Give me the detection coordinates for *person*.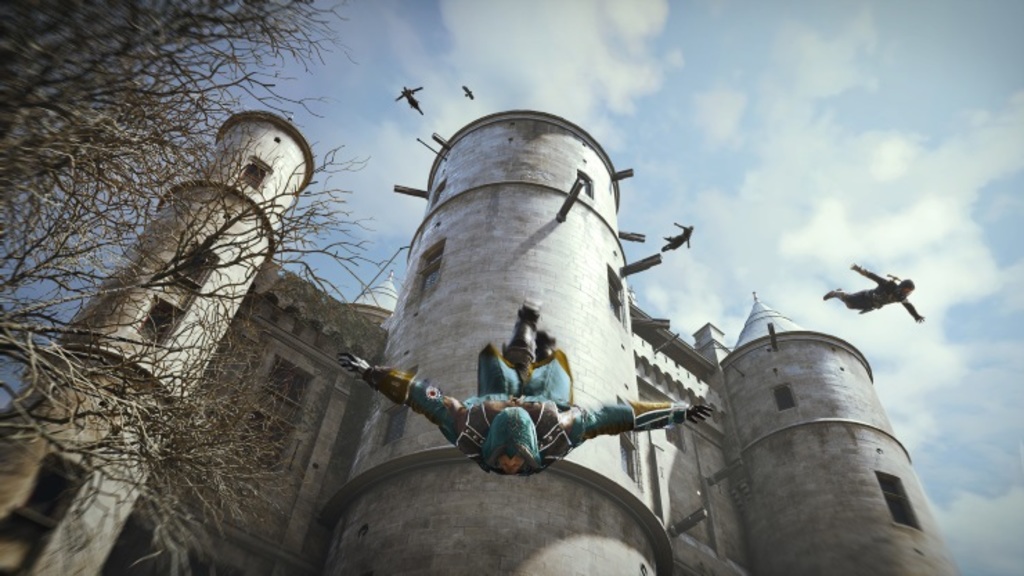
825, 262, 926, 324.
